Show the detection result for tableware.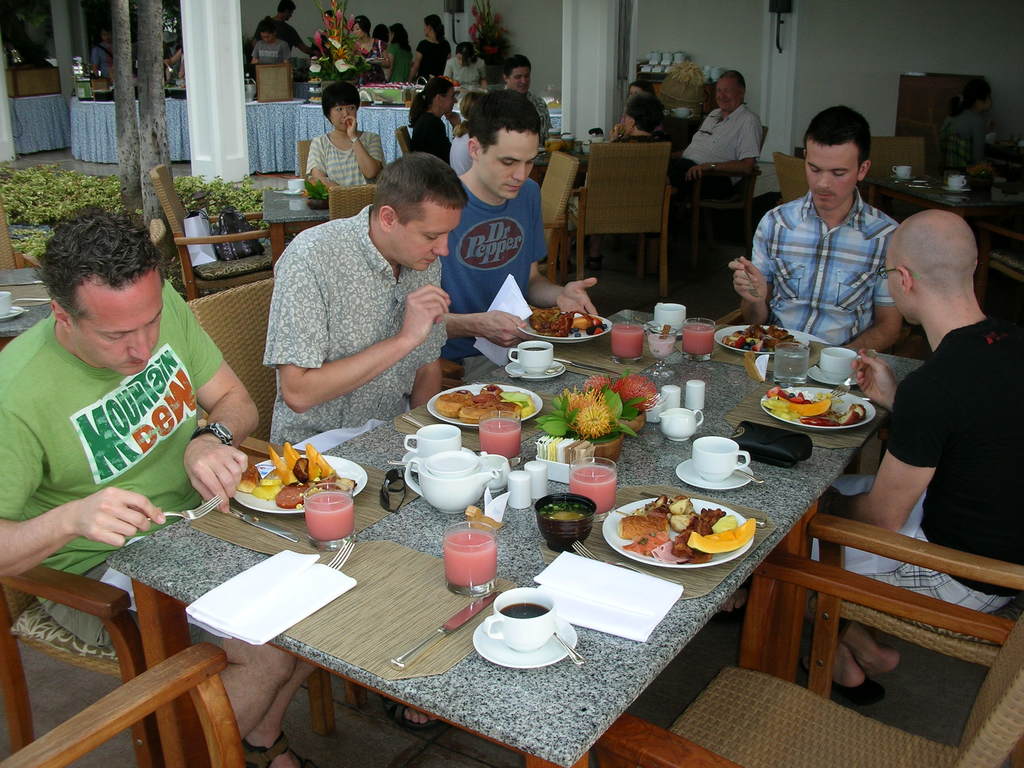
(left=327, top=536, right=355, bottom=570).
